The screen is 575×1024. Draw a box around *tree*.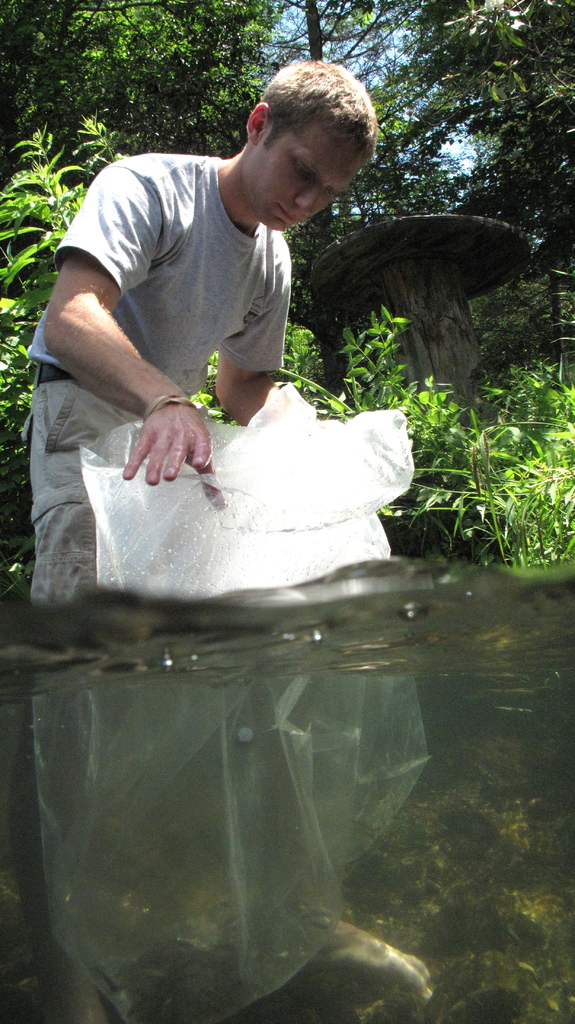
locate(393, 0, 574, 360).
